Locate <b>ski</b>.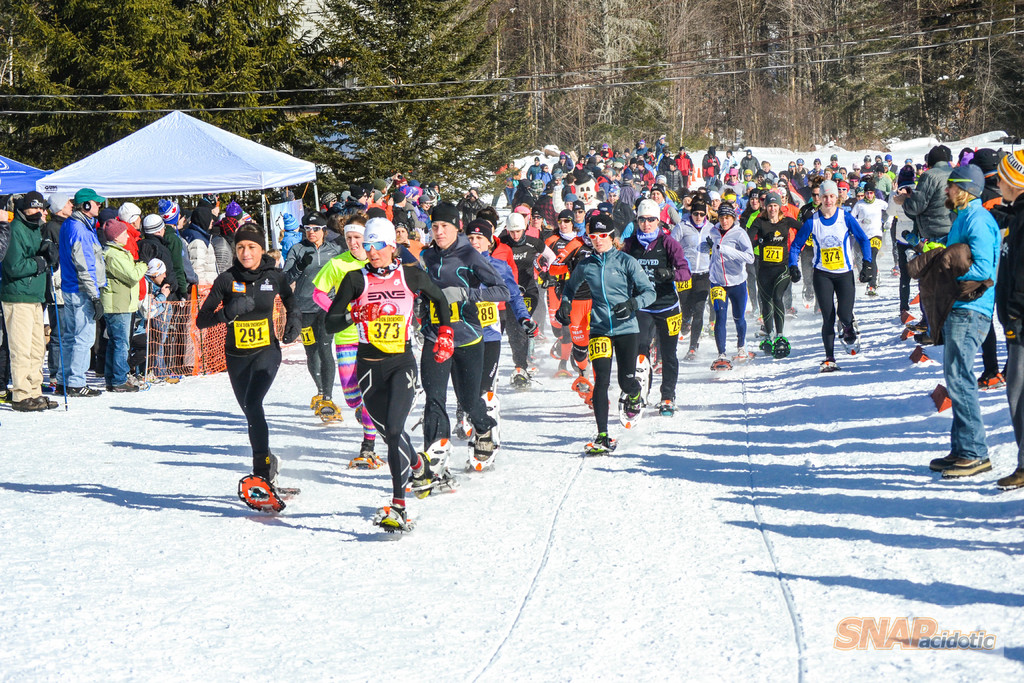
Bounding box: x1=235 y1=470 x2=290 y2=519.
